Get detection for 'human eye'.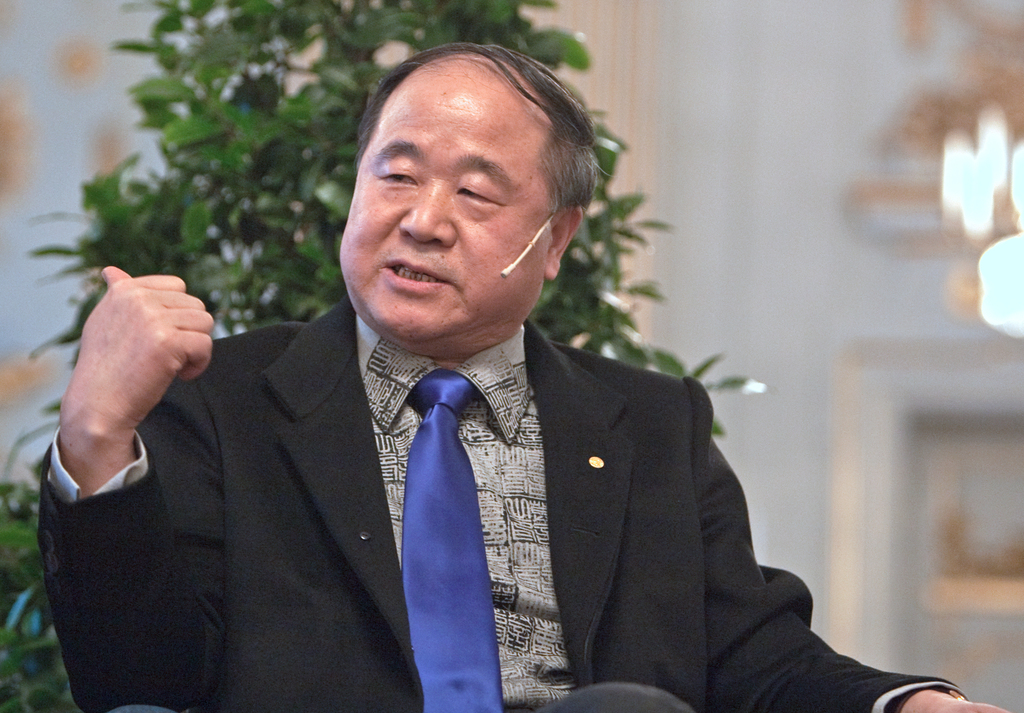
Detection: locate(453, 168, 506, 212).
